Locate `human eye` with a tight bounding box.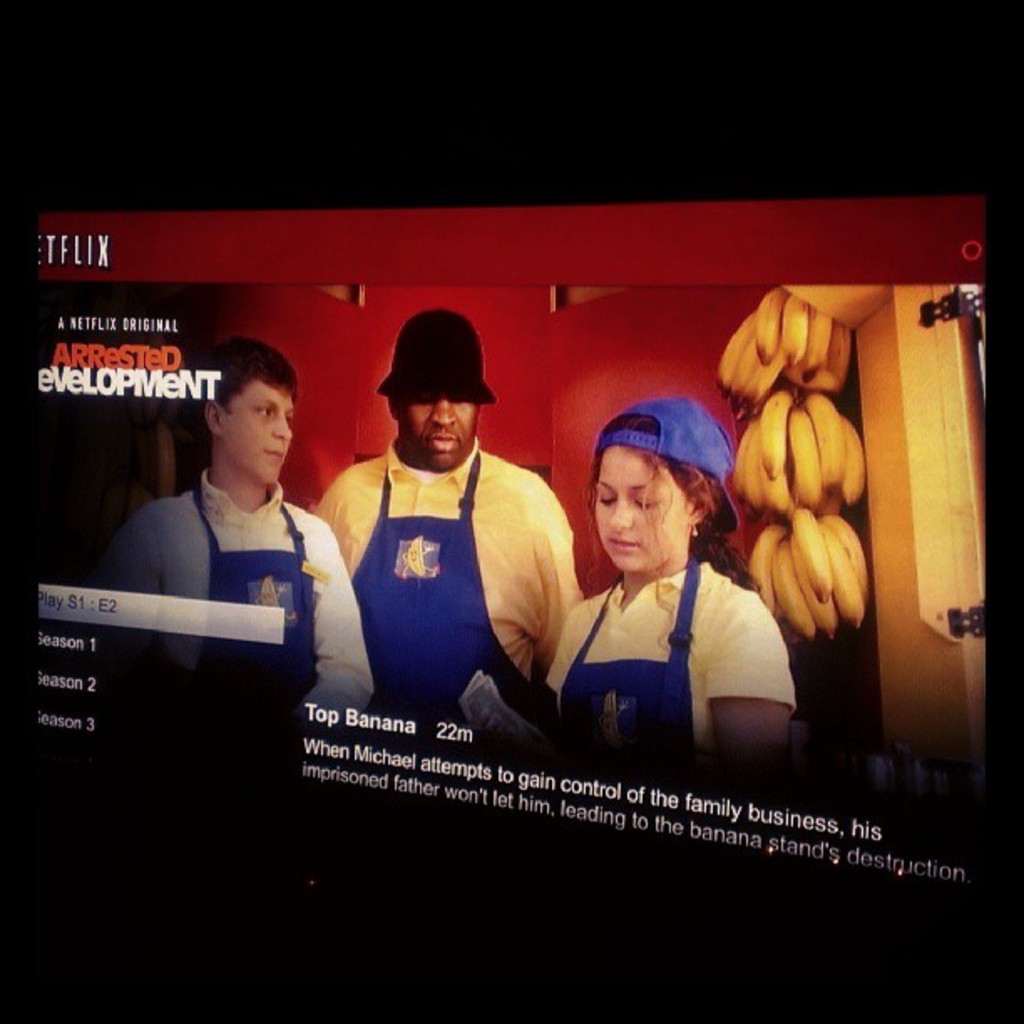
x1=631 y1=492 x2=661 y2=512.
